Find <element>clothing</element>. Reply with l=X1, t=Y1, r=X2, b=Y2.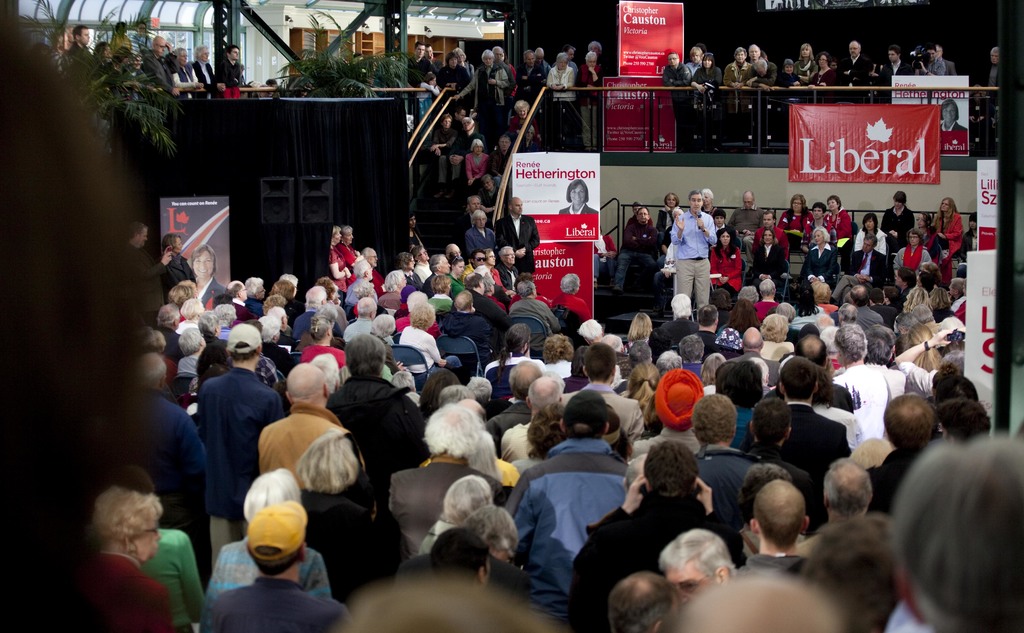
l=792, t=55, r=820, b=89.
